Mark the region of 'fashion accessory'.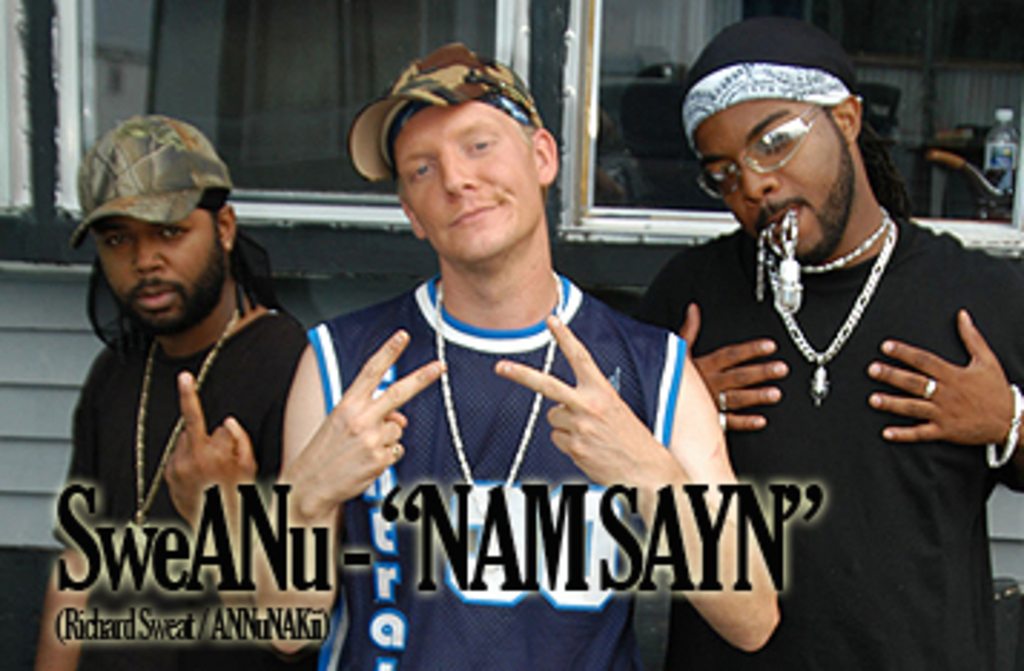
Region: [x1=430, y1=267, x2=571, y2=528].
